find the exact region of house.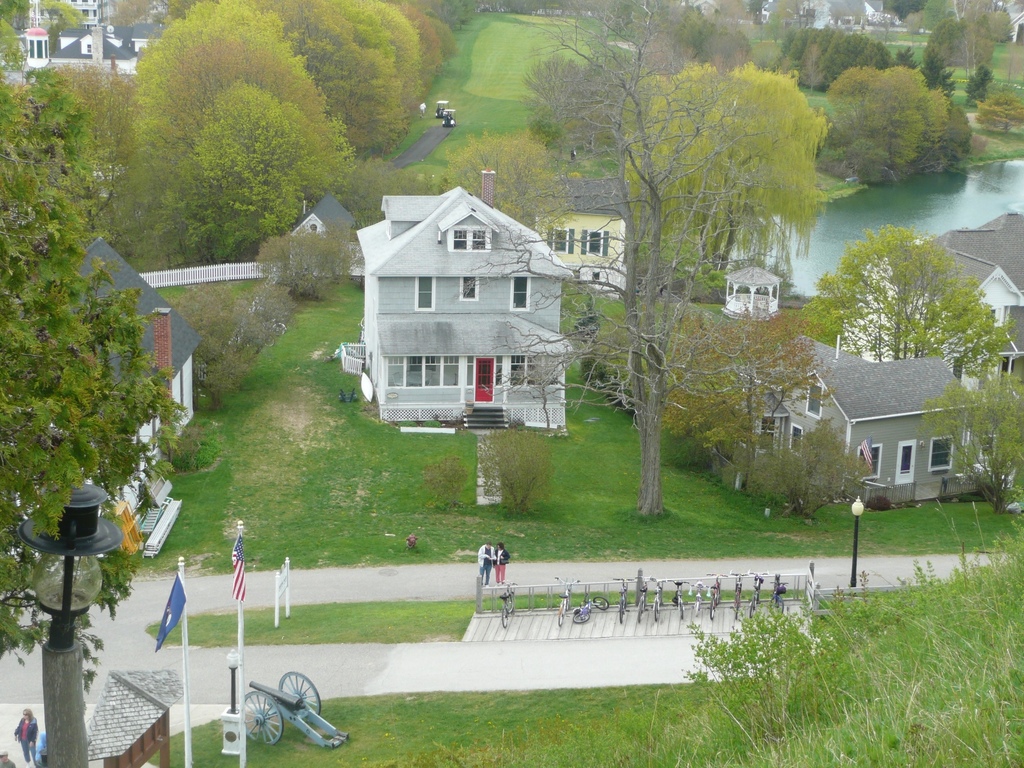
Exact region: [716, 326, 983, 530].
